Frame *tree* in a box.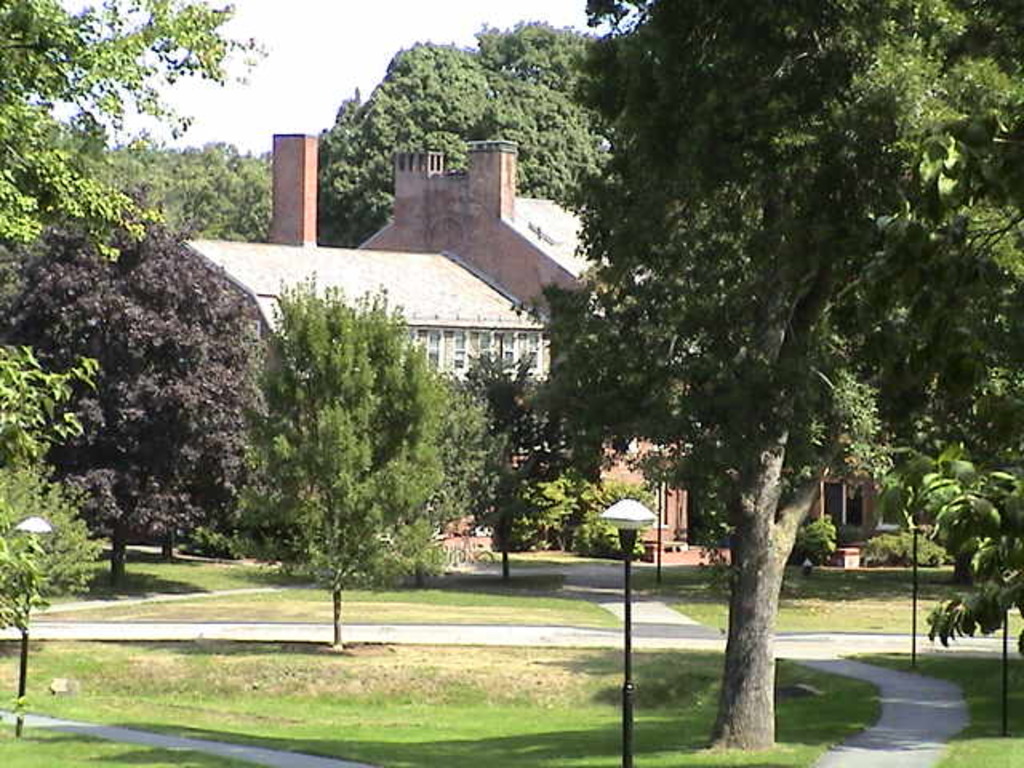
bbox=(2, 184, 275, 586).
